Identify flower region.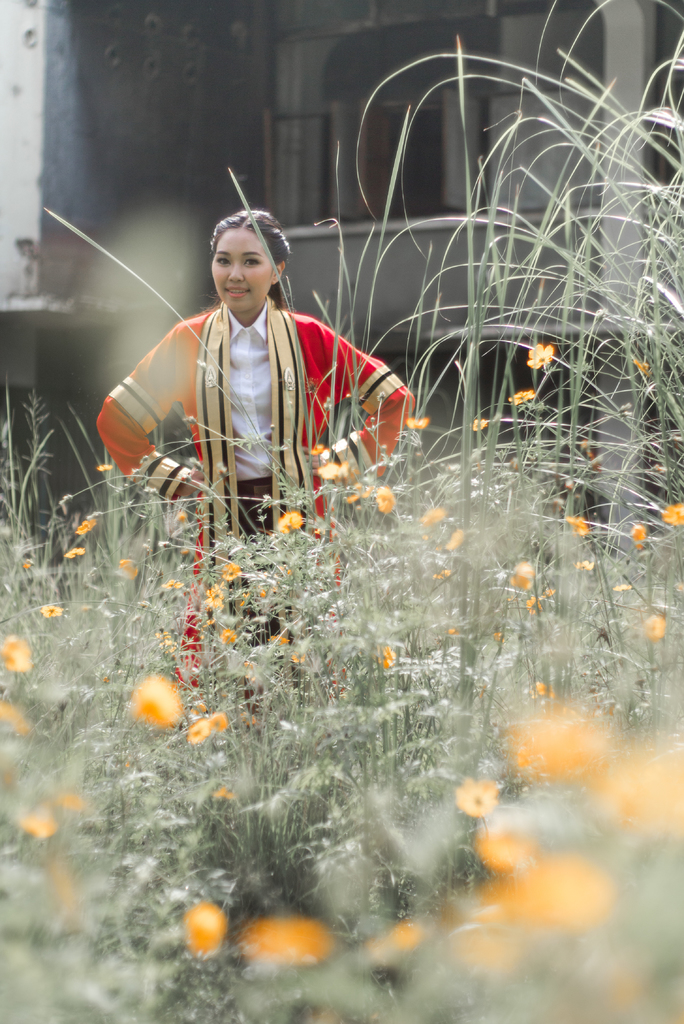
Region: (left=526, top=340, right=552, bottom=367).
